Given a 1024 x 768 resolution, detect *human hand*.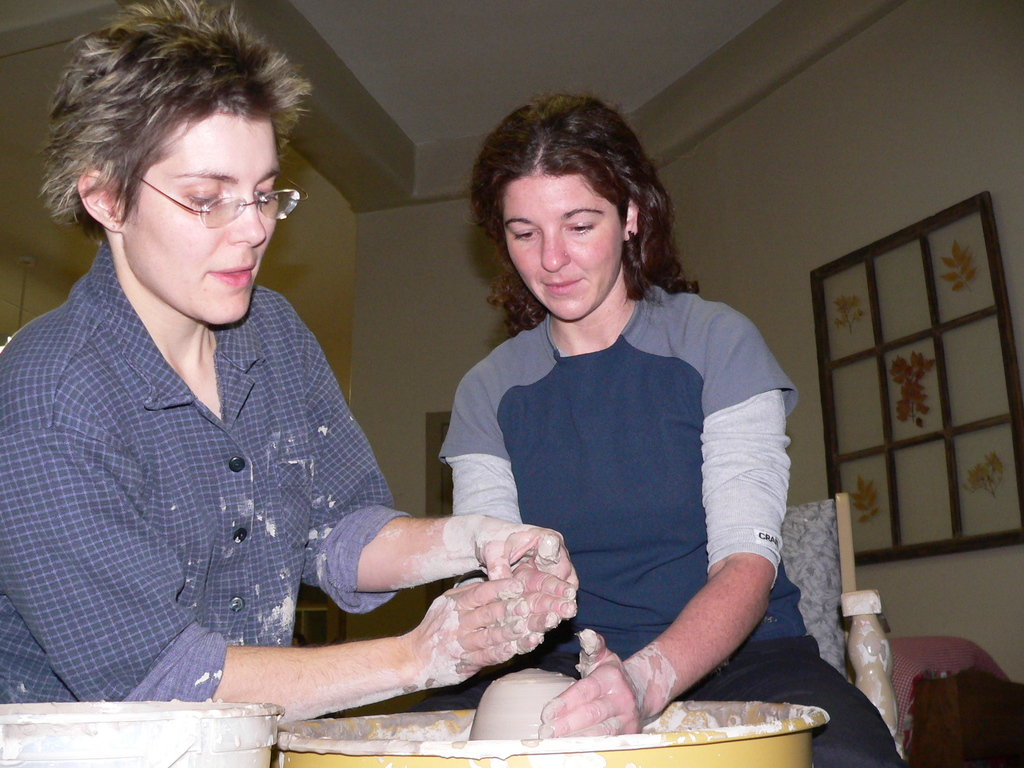
bbox(505, 563, 575, 655).
